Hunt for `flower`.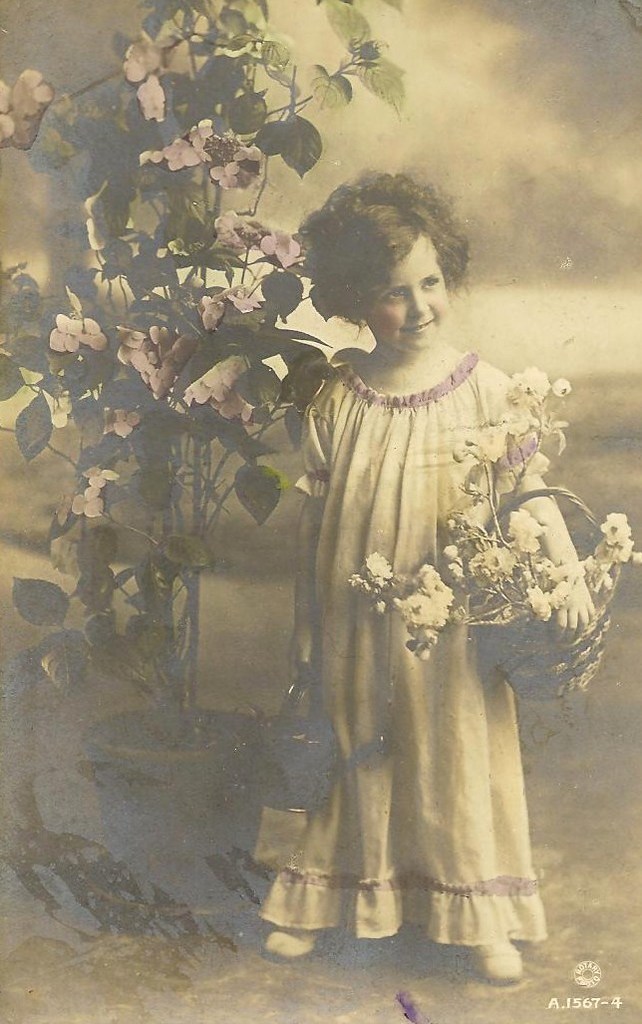
Hunted down at 598, 512, 632, 543.
